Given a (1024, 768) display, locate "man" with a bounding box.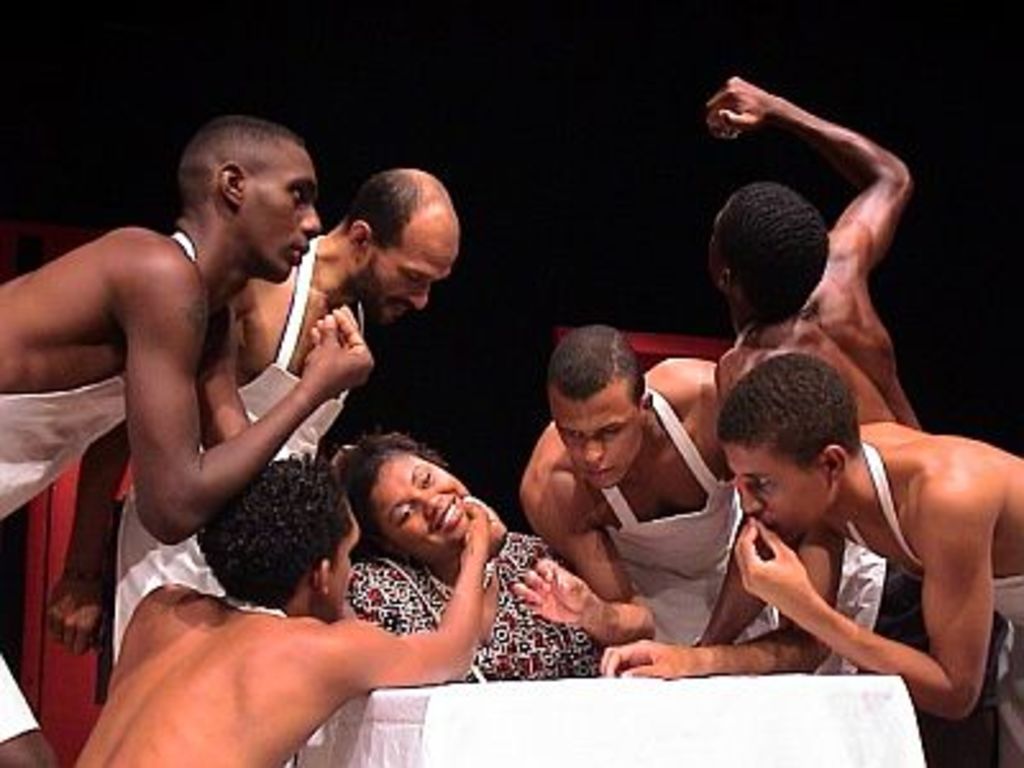
Located: bbox=[599, 353, 1021, 765].
